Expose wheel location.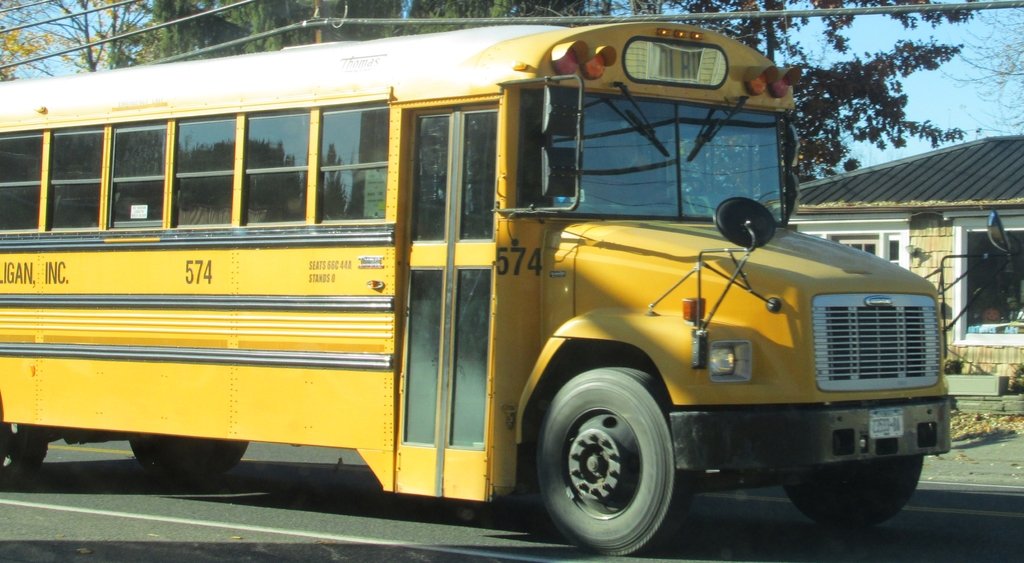
Exposed at rect(19, 431, 47, 487).
